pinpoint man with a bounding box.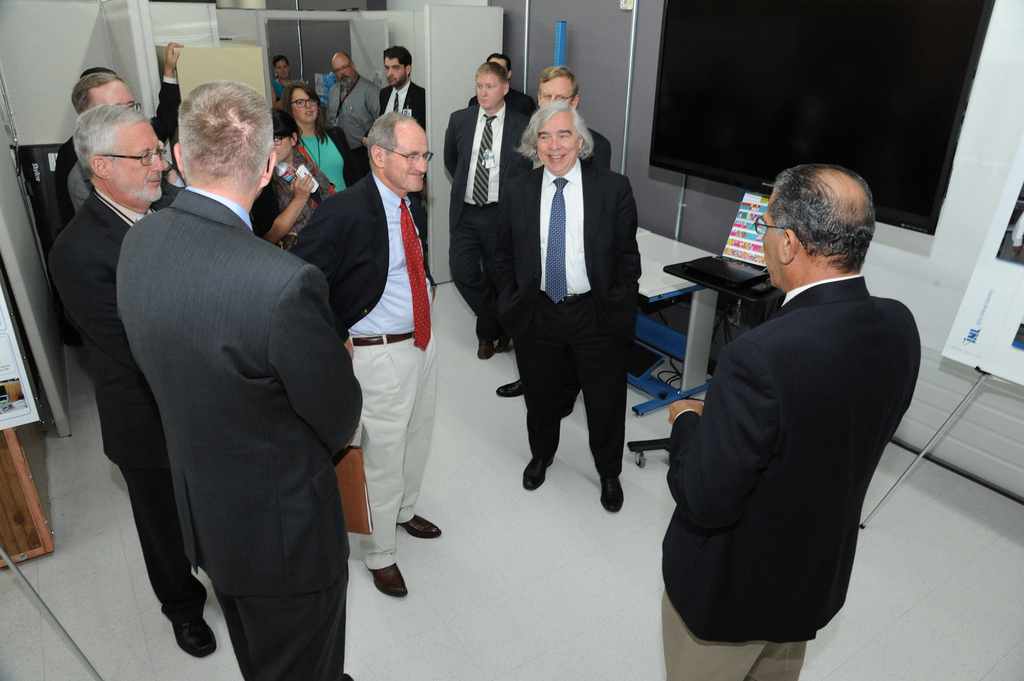
bbox(55, 68, 188, 252).
